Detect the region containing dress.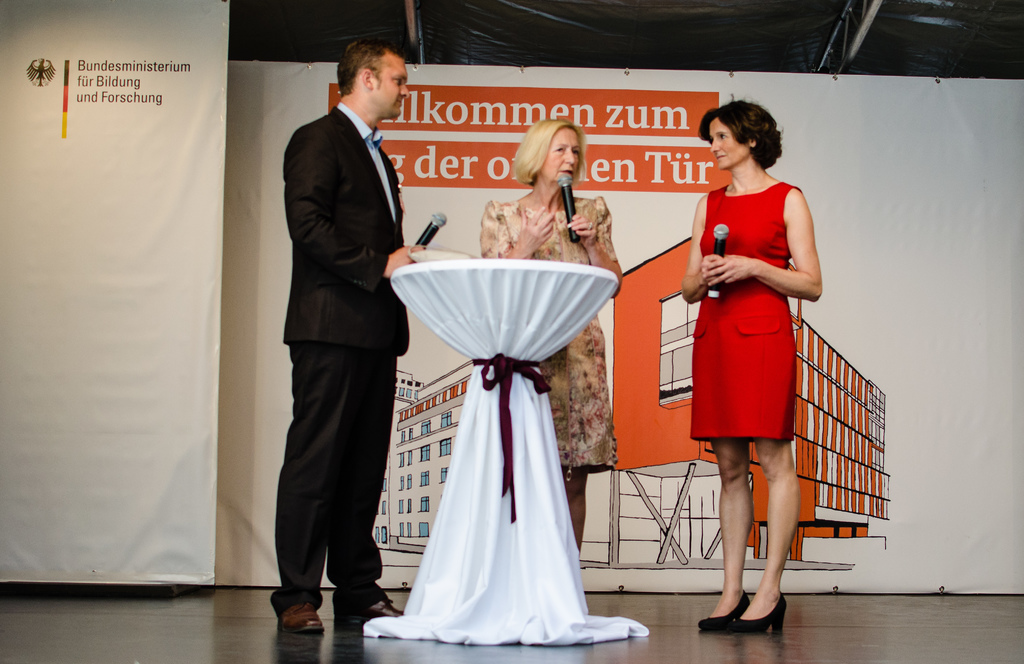
477,193,621,469.
